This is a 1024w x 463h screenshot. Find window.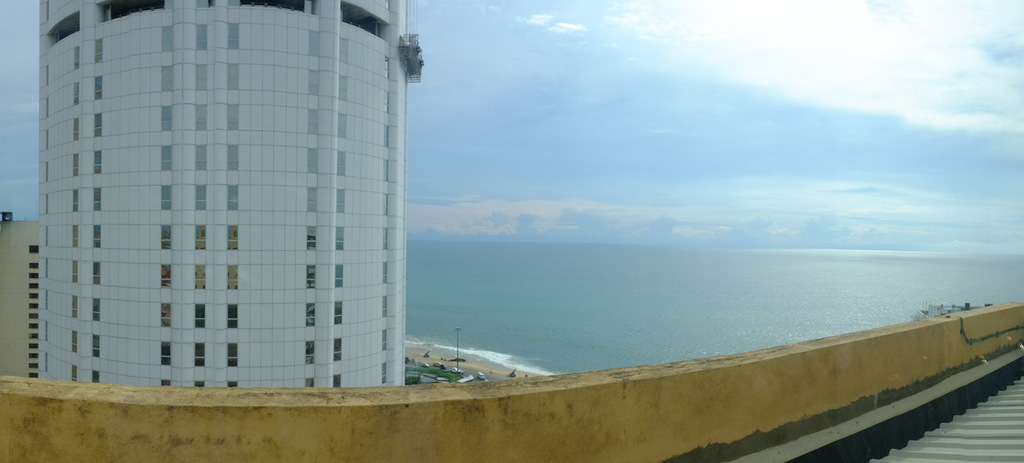
Bounding box: (340,37,348,63).
